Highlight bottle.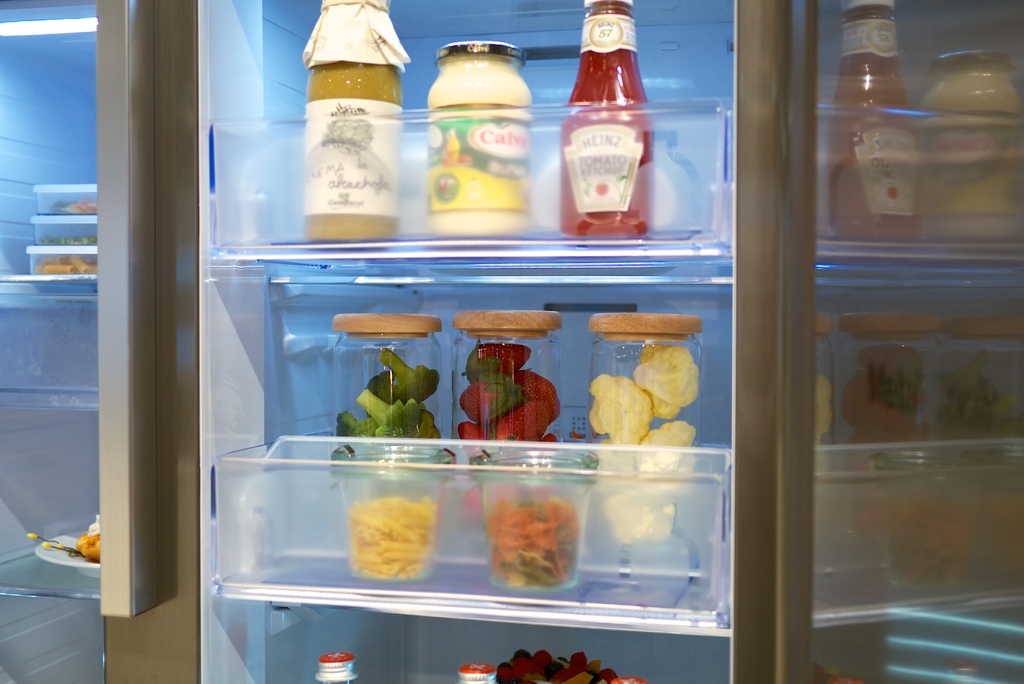
Highlighted region: locate(920, 36, 1023, 252).
